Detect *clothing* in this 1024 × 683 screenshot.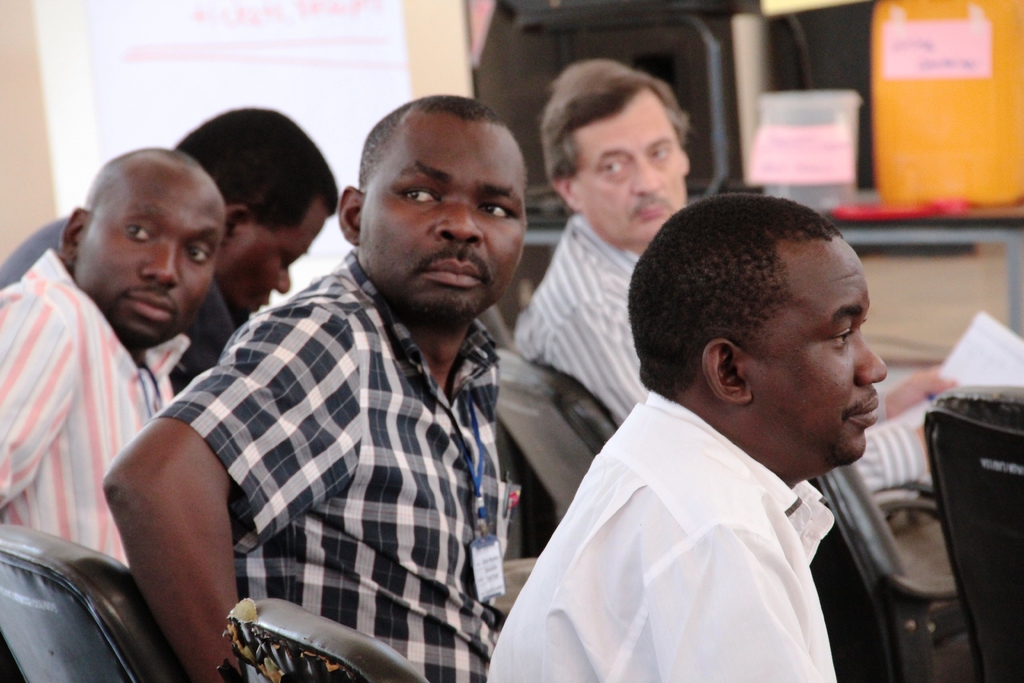
Detection: crop(1, 211, 243, 368).
